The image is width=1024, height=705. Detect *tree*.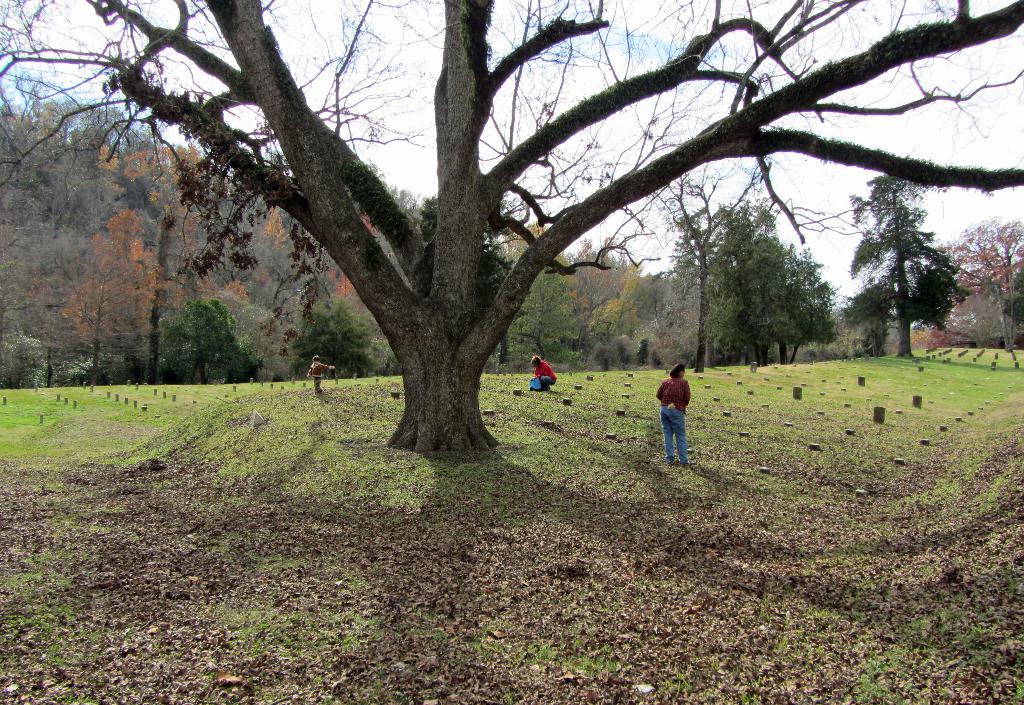
Detection: {"left": 850, "top": 168, "right": 981, "bottom": 363}.
